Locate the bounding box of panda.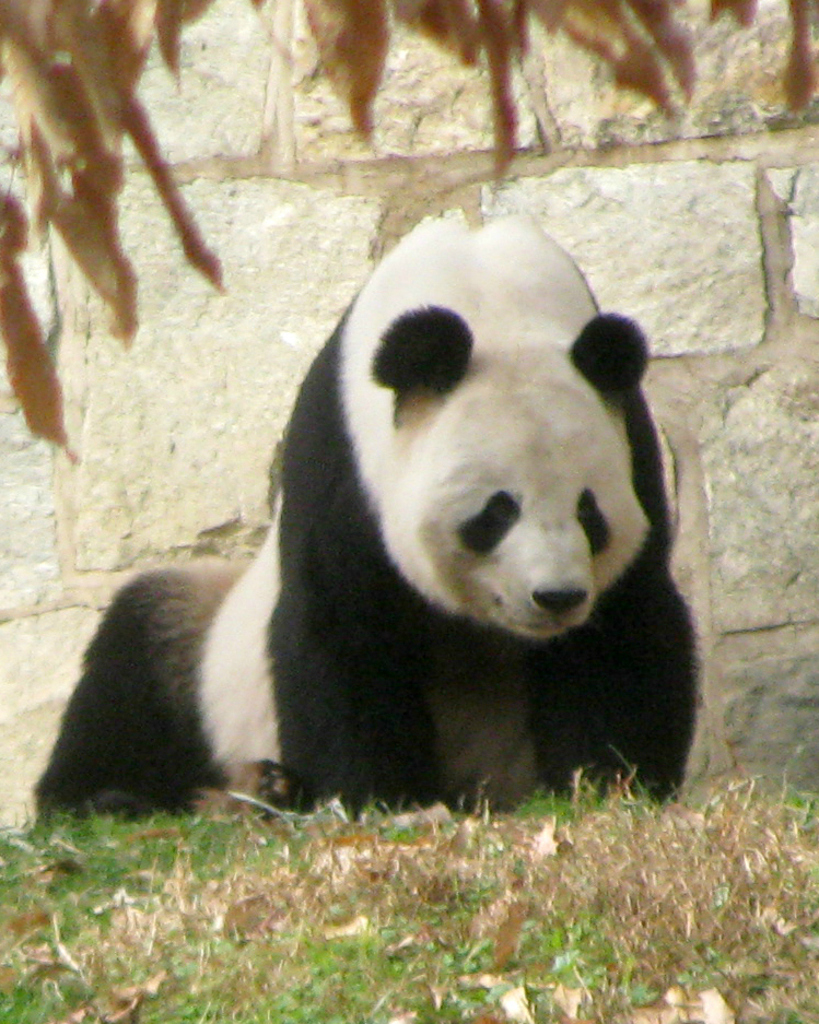
Bounding box: x1=26 y1=193 x2=719 y2=848.
